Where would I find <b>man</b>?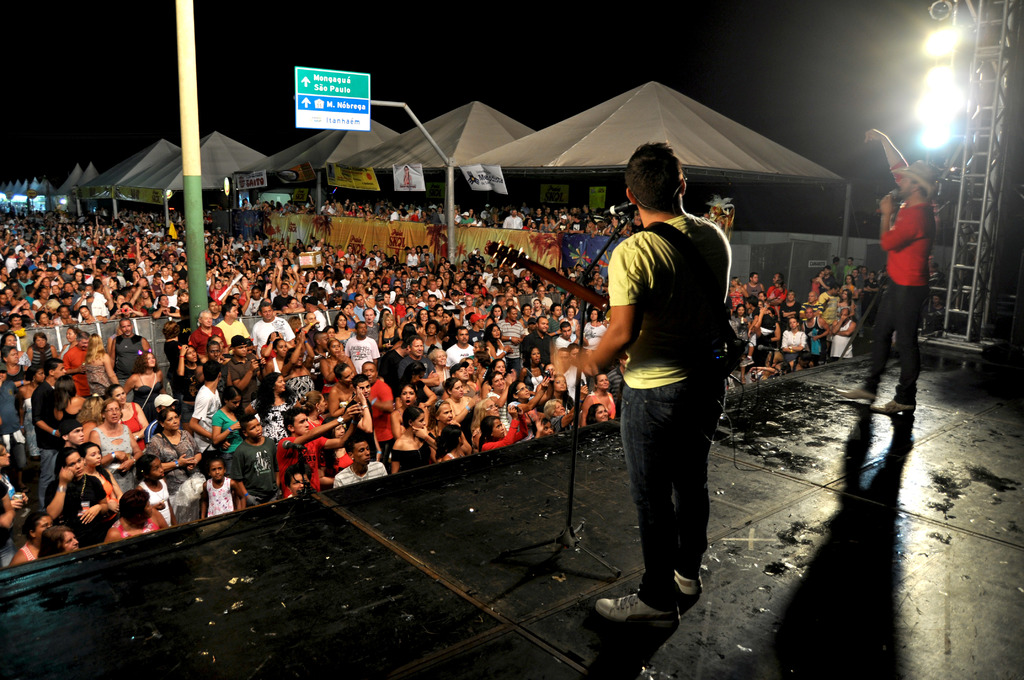
At <region>799, 305, 828, 369</region>.
